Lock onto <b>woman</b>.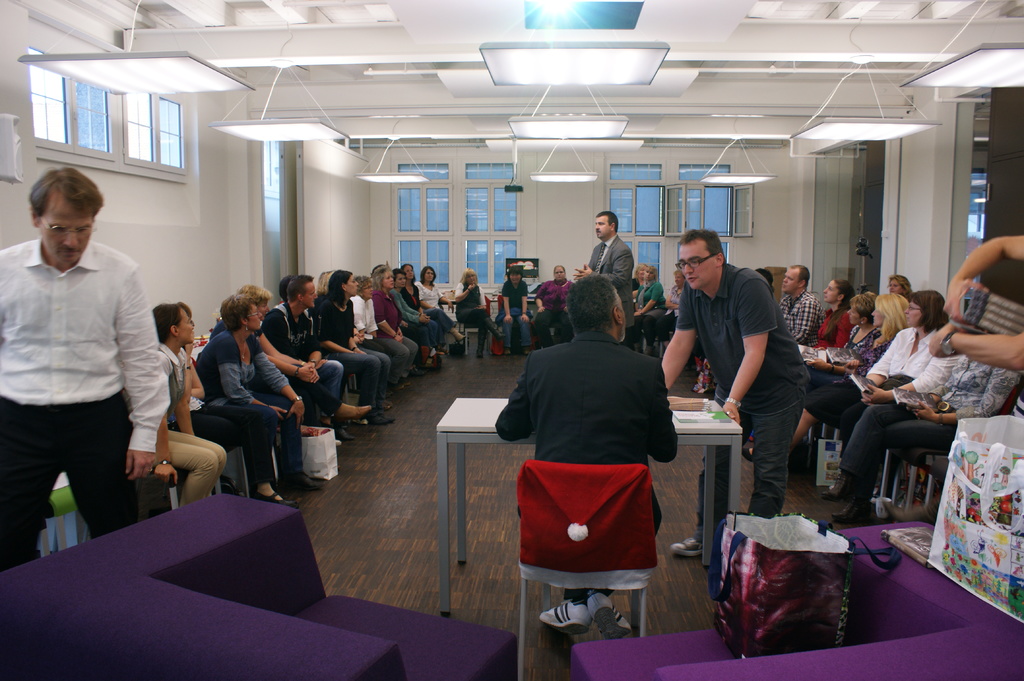
Locked: select_region(532, 264, 572, 346).
